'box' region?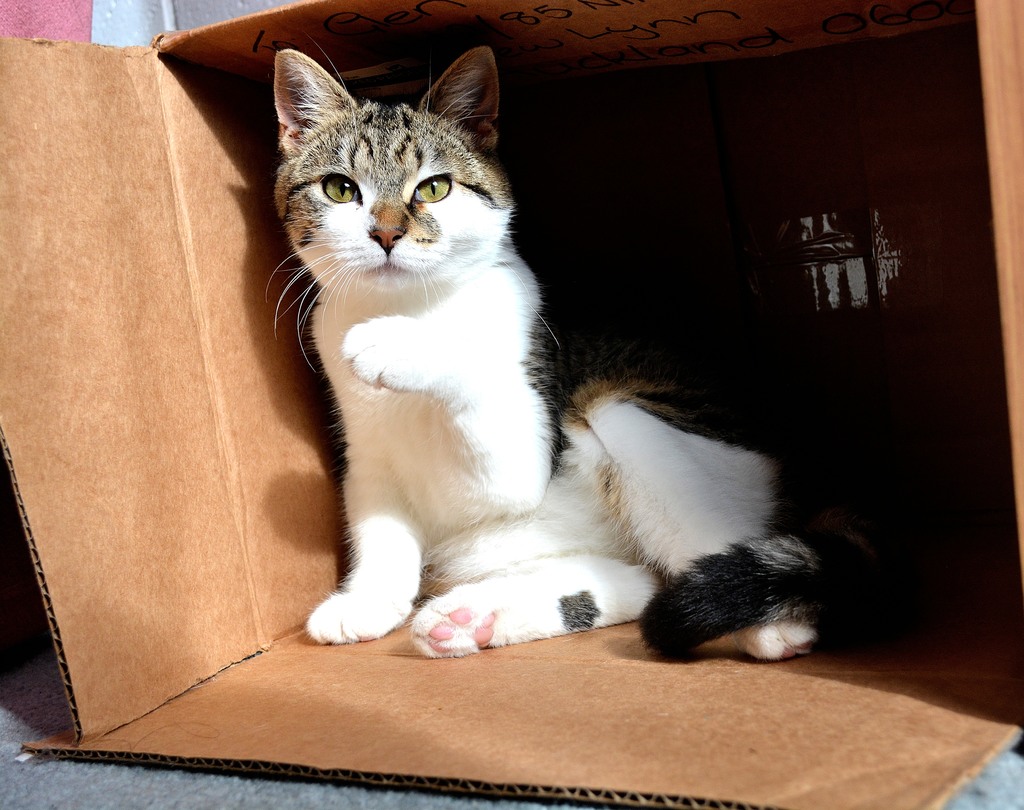
box(0, 0, 1023, 809)
